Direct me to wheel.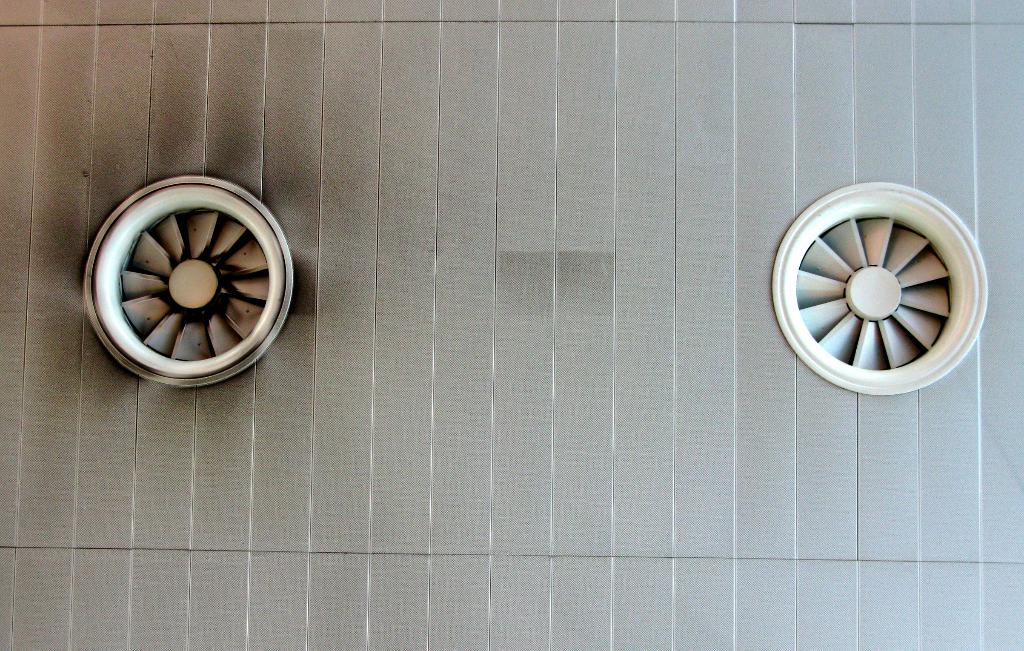
Direction: x1=79 y1=175 x2=298 y2=395.
